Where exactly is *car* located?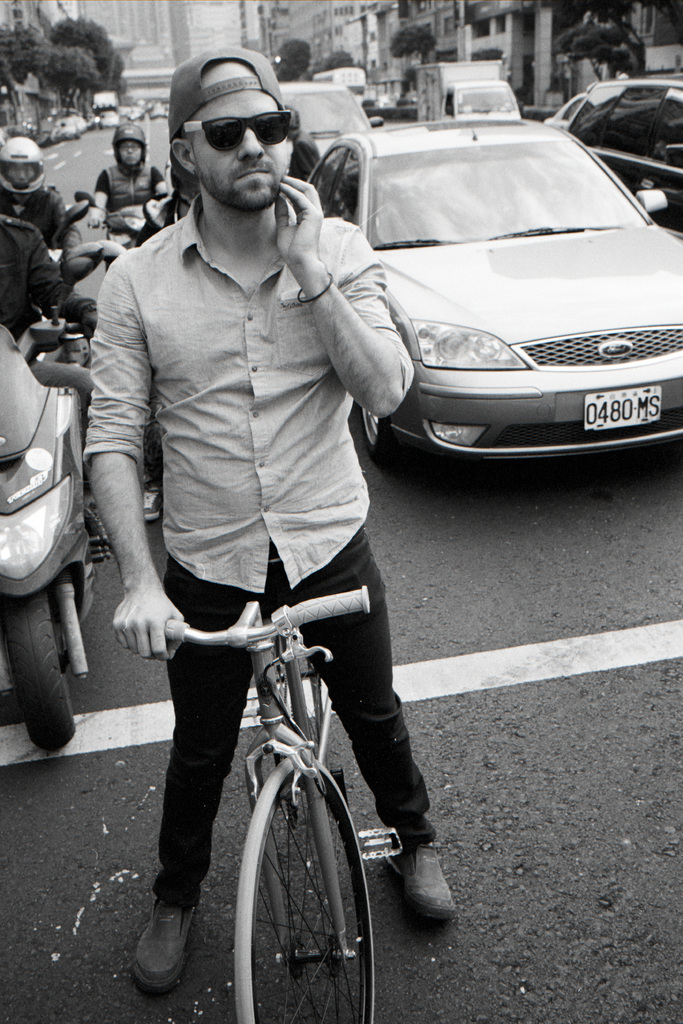
Its bounding box is 561, 70, 682, 239.
